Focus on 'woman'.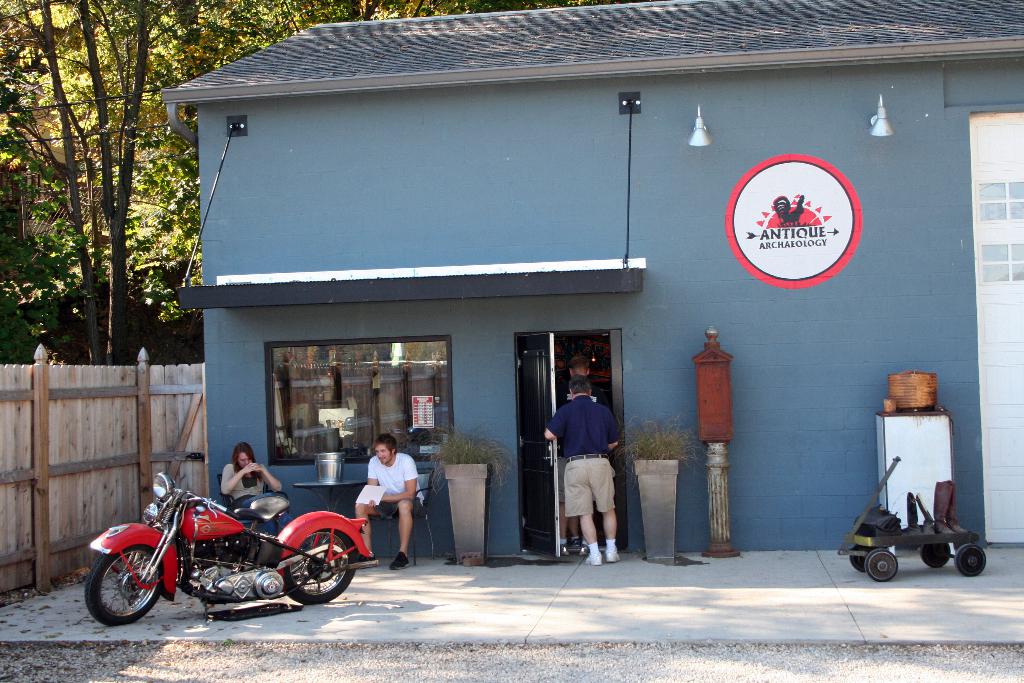
Focused at <region>221, 441, 285, 516</region>.
